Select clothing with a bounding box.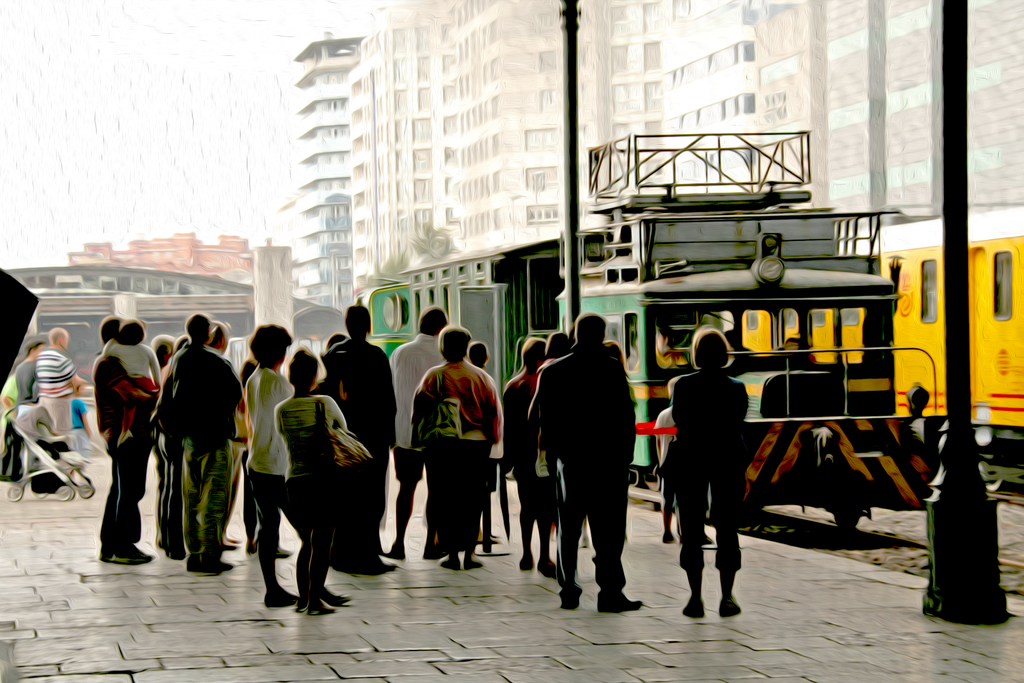
x1=652, y1=409, x2=675, y2=466.
